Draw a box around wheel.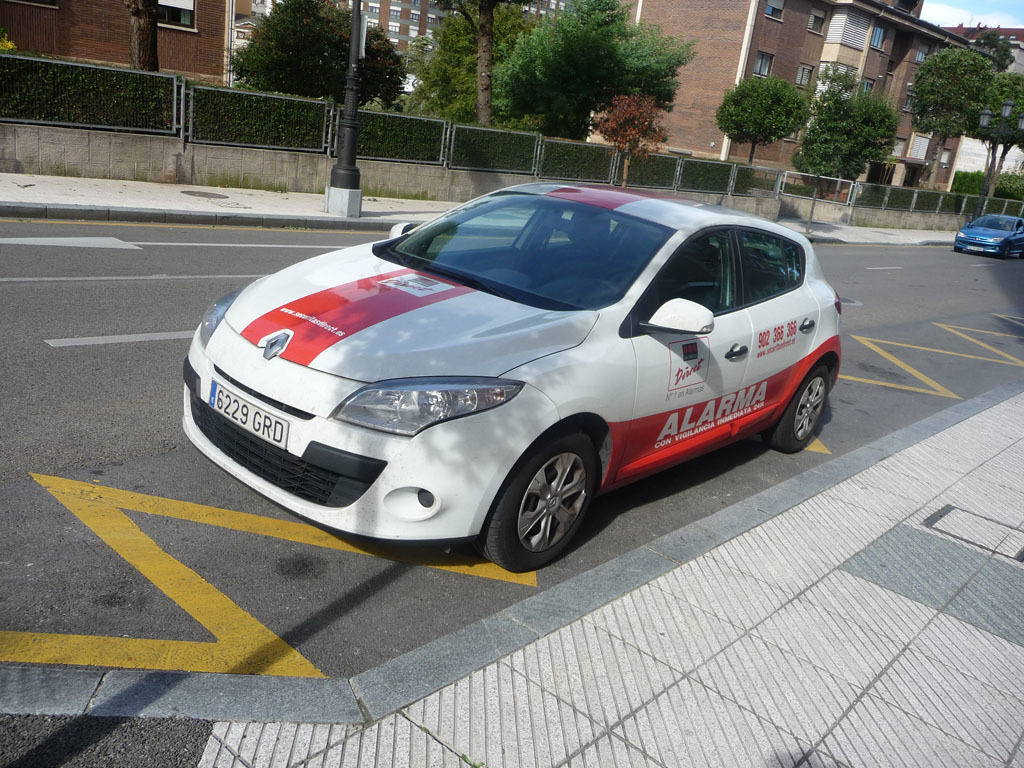
761 362 836 453.
